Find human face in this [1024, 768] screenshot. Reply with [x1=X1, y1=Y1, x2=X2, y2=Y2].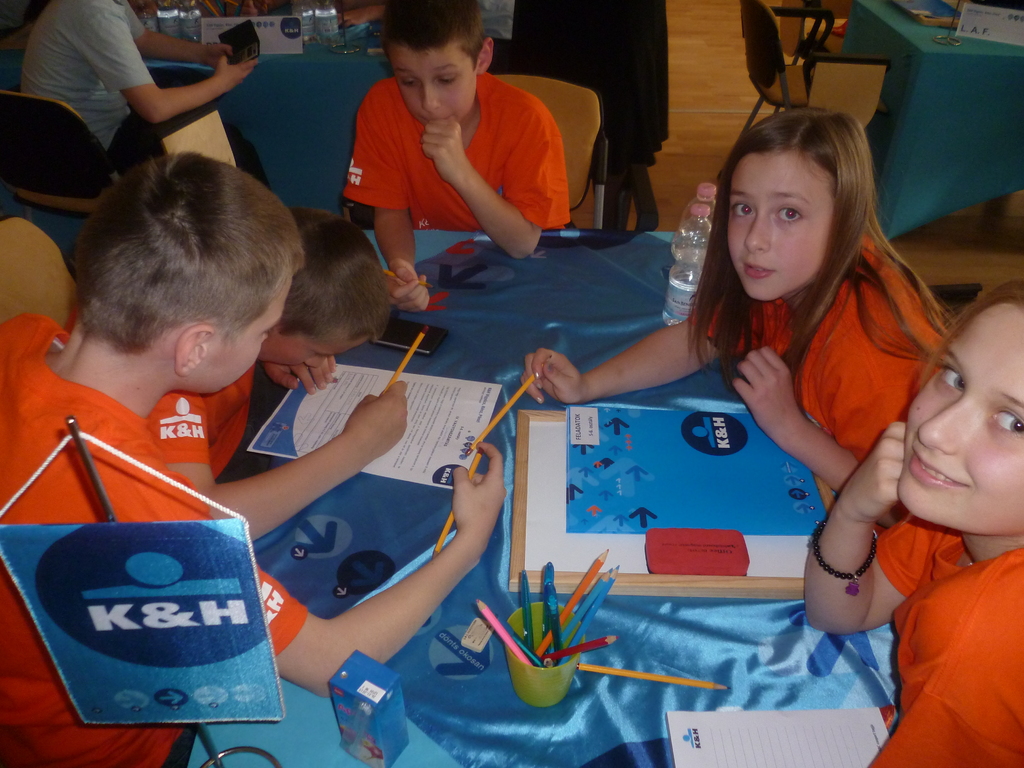
[x1=387, y1=40, x2=478, y2=123].
